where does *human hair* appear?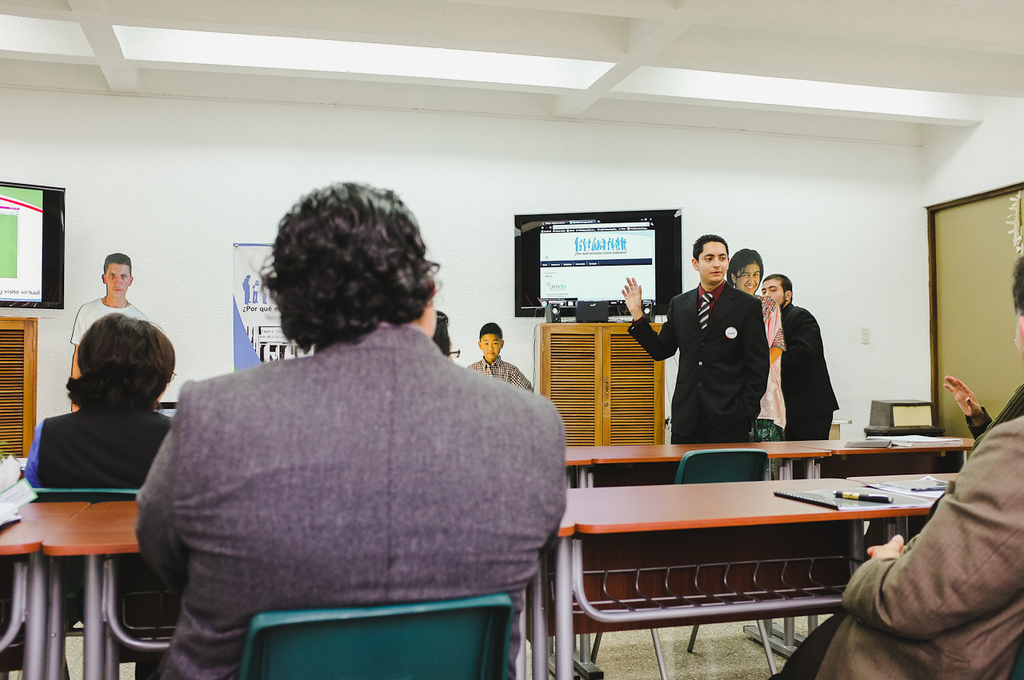
Appears at pyautogui.locateOnScreen(106, 249, 135, 270).
